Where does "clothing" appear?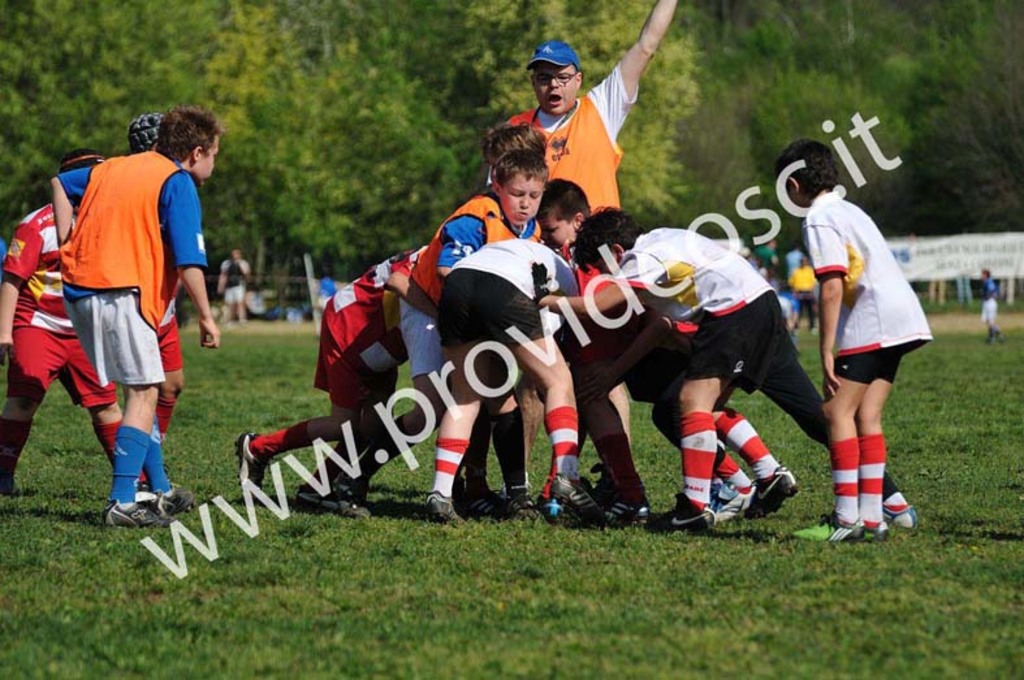
Appears at {"left": 980, "top": 278, "right": 998, "bottom": 326}.
